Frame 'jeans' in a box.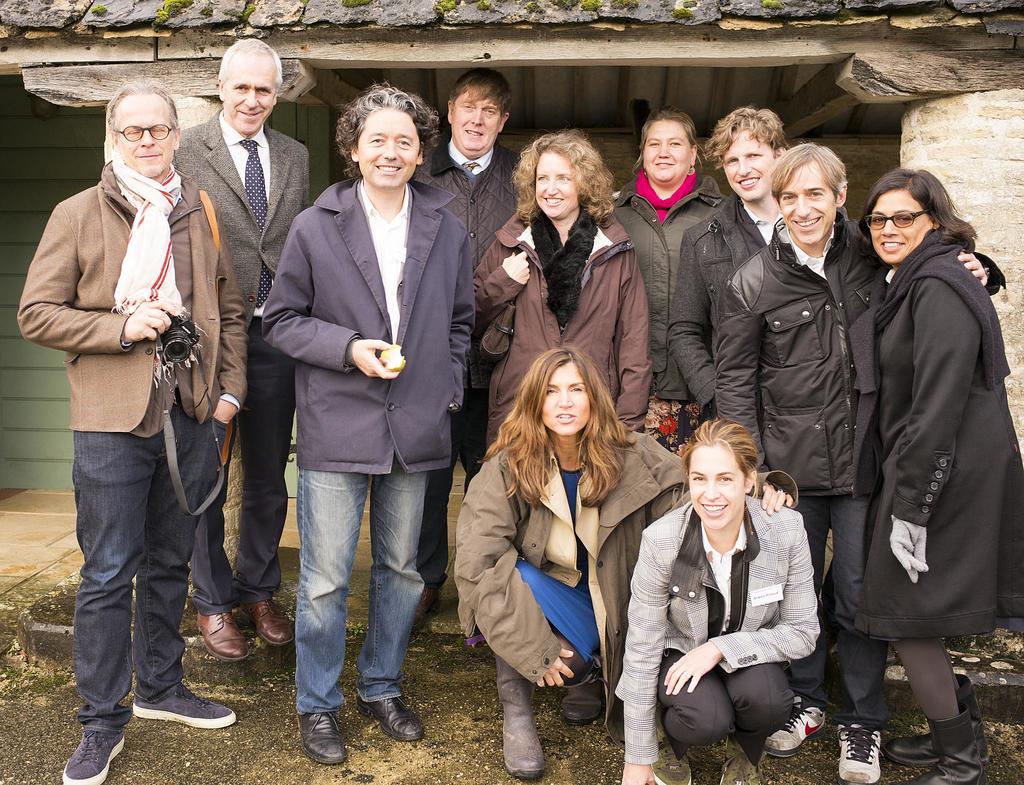
{"left": 74, "top": 426, "right": 227, "bottom": 731}.
